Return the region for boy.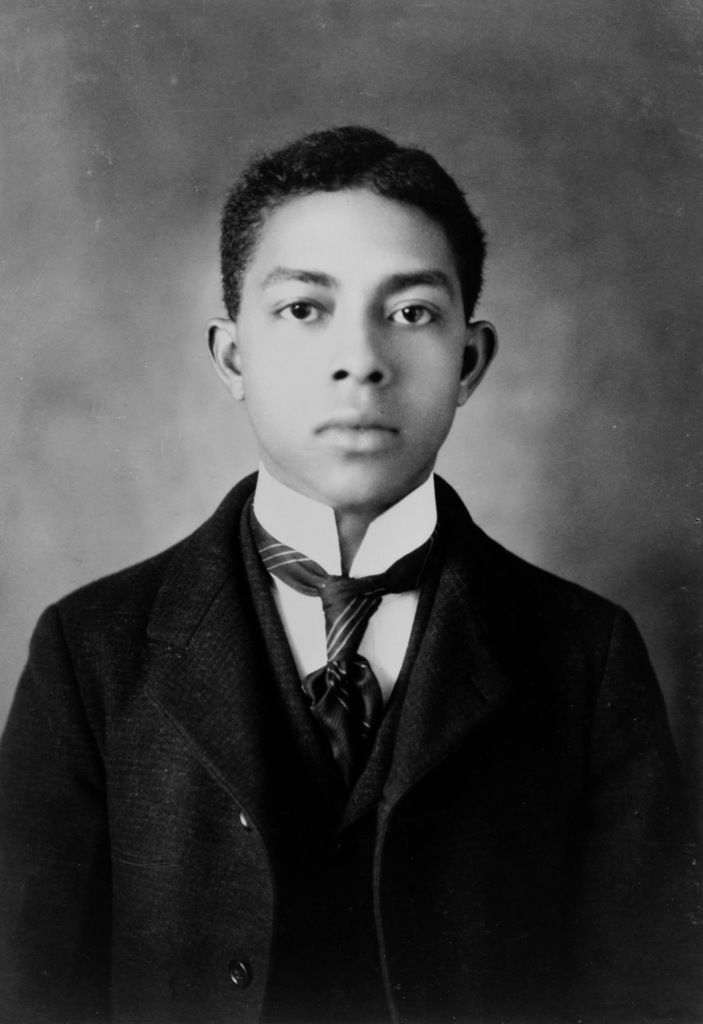
region(0, 127, 702, 1023).
